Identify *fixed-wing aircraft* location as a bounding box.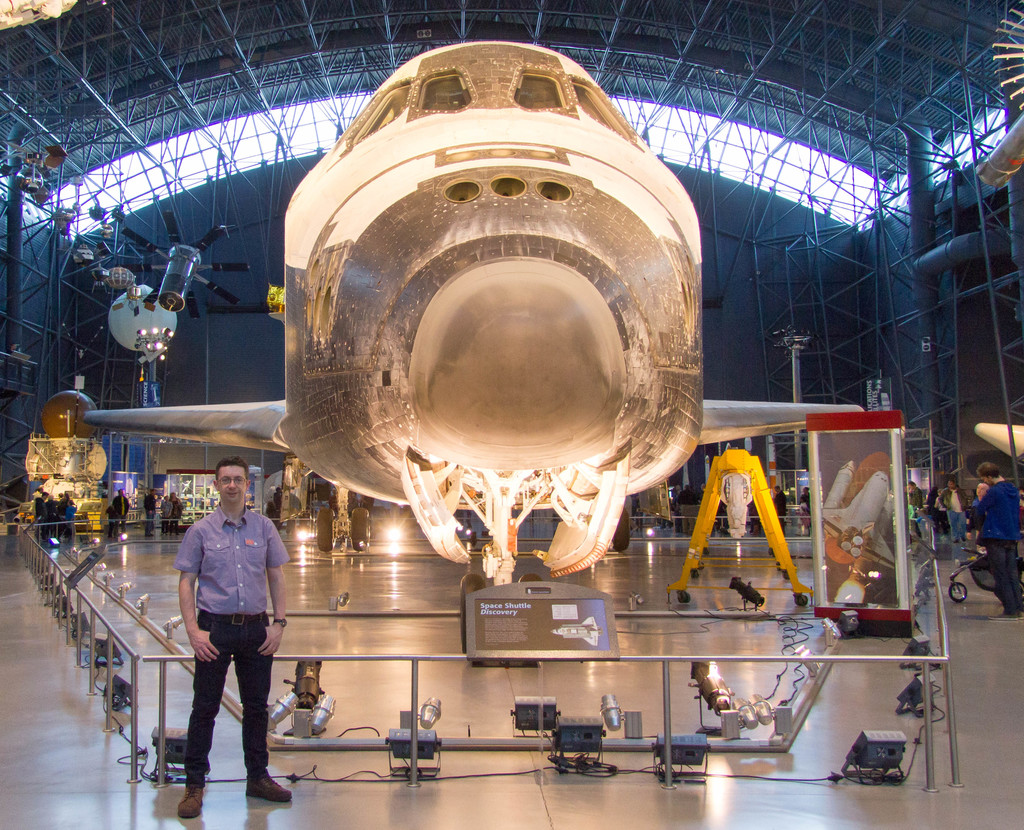
74, 38, 881, 587.
